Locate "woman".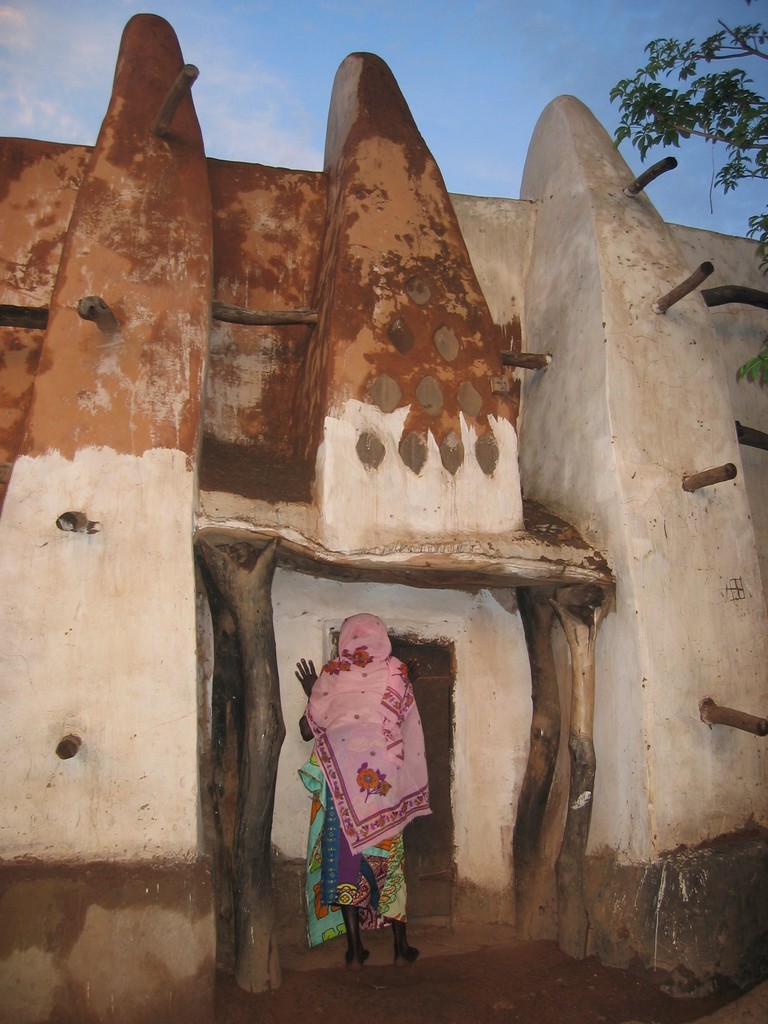
Bounding box: x1=289 y1=595 x2=447 y2=953.
